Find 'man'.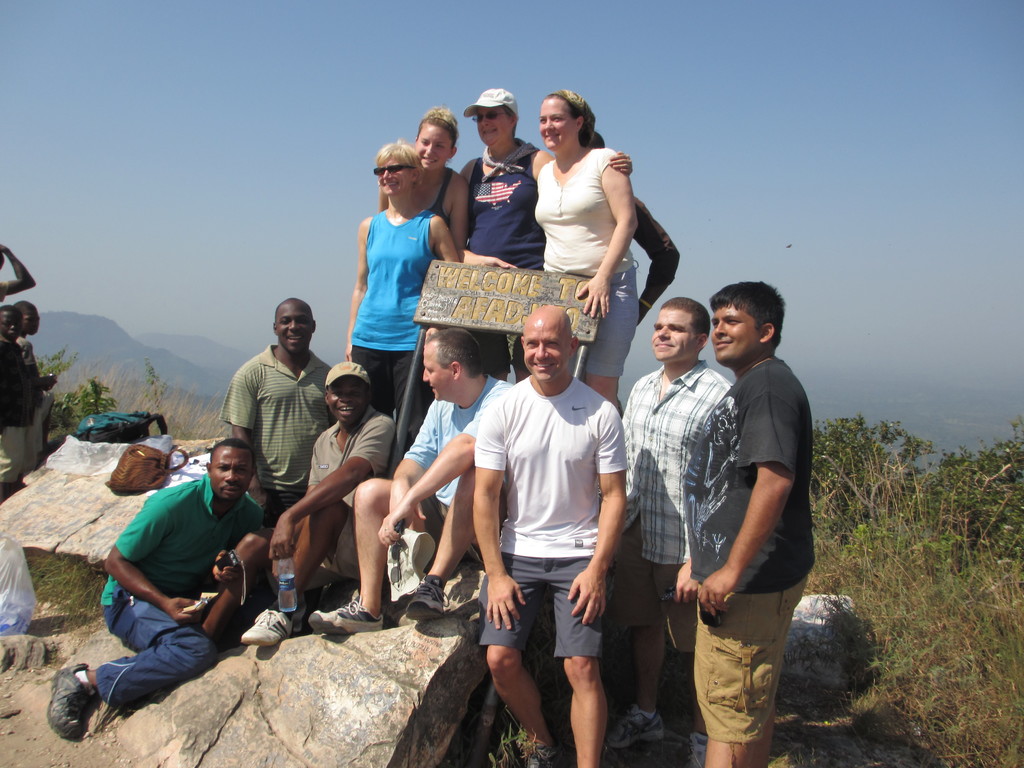
(x1=225, y1=291, x2=340, y2=536).
